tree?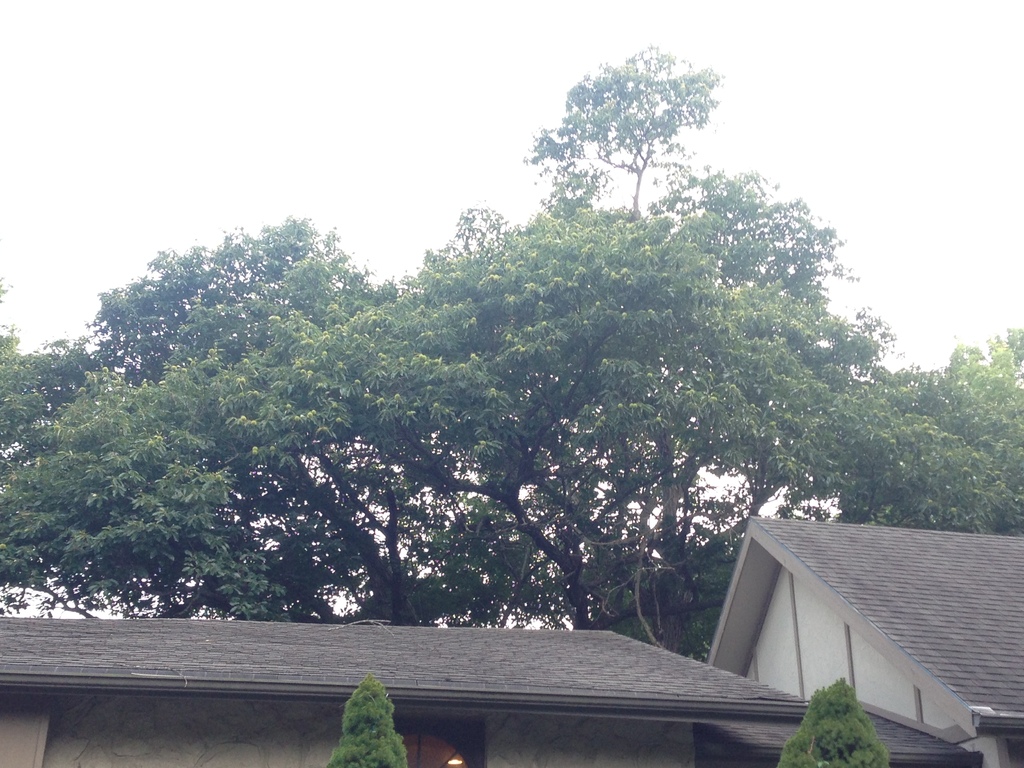
Rect(0, 41, 1021, 615)
